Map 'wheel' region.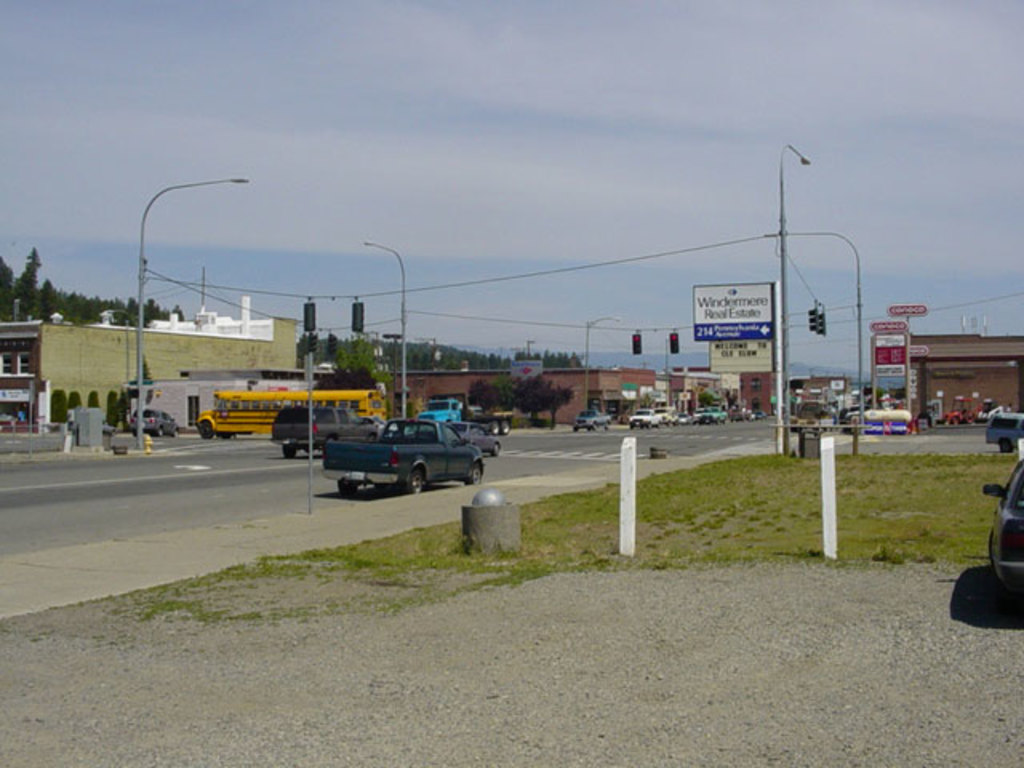
Mapped to bbox(330, 472, 352, 502).
